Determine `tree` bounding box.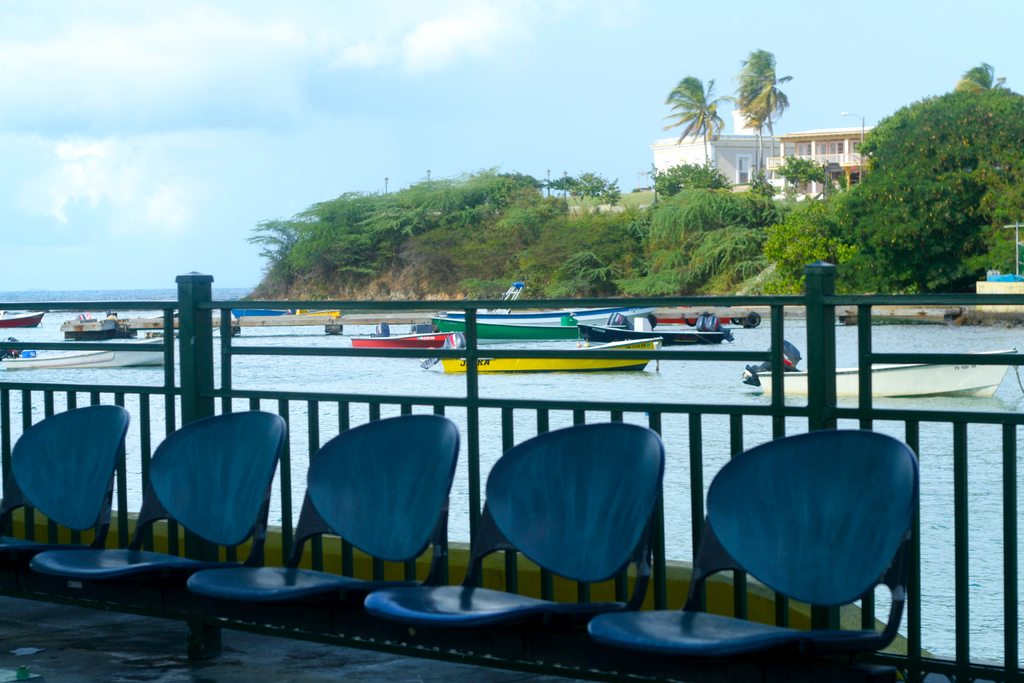
Determined: select_region(269, 165, 572, 322).
